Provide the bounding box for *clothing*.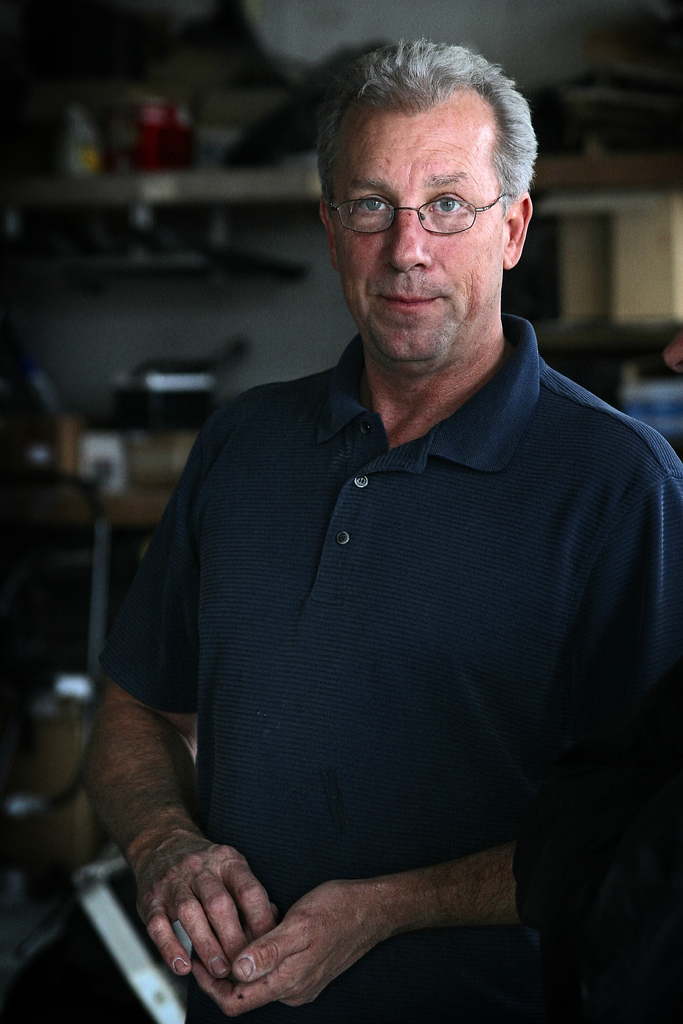
pyautogui.locateOnScreen(97, 269, 666, 1018).
